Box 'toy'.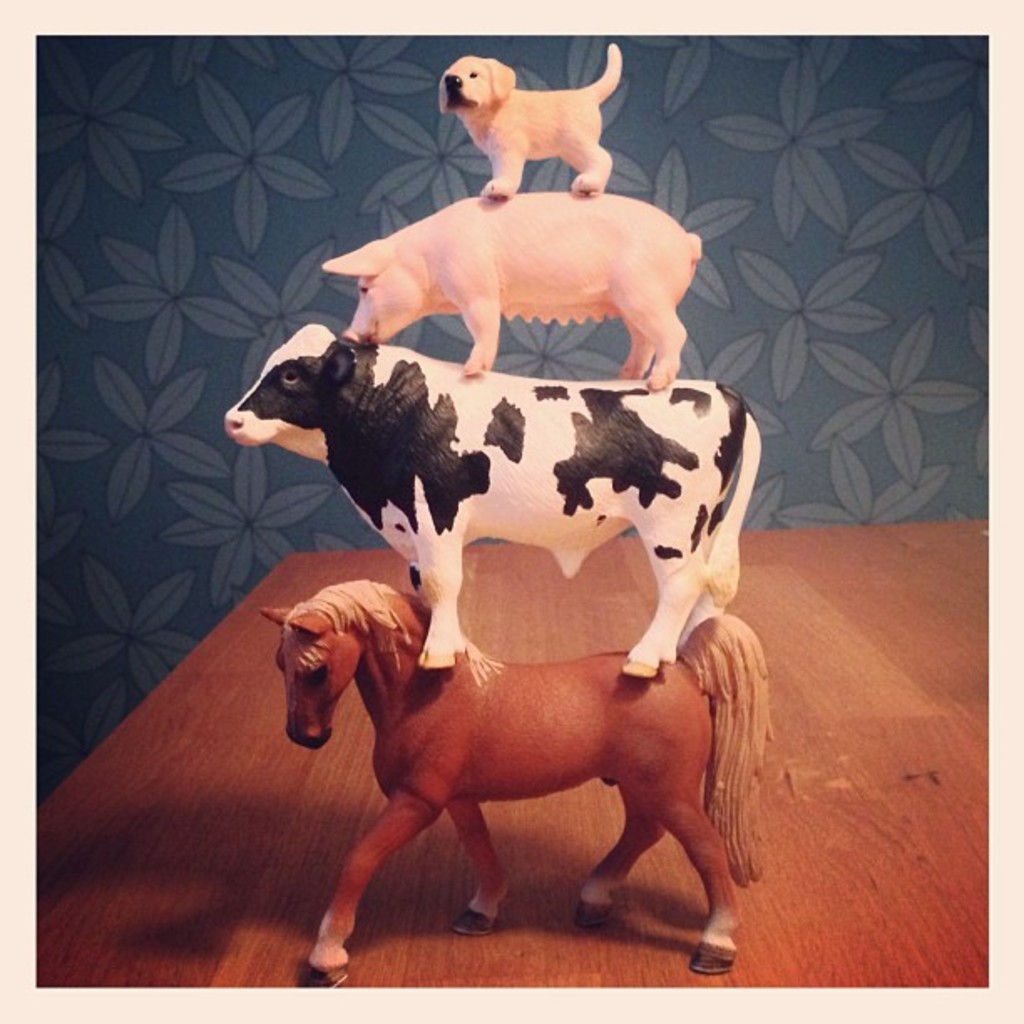
crop(221, 326, 763, 666).
